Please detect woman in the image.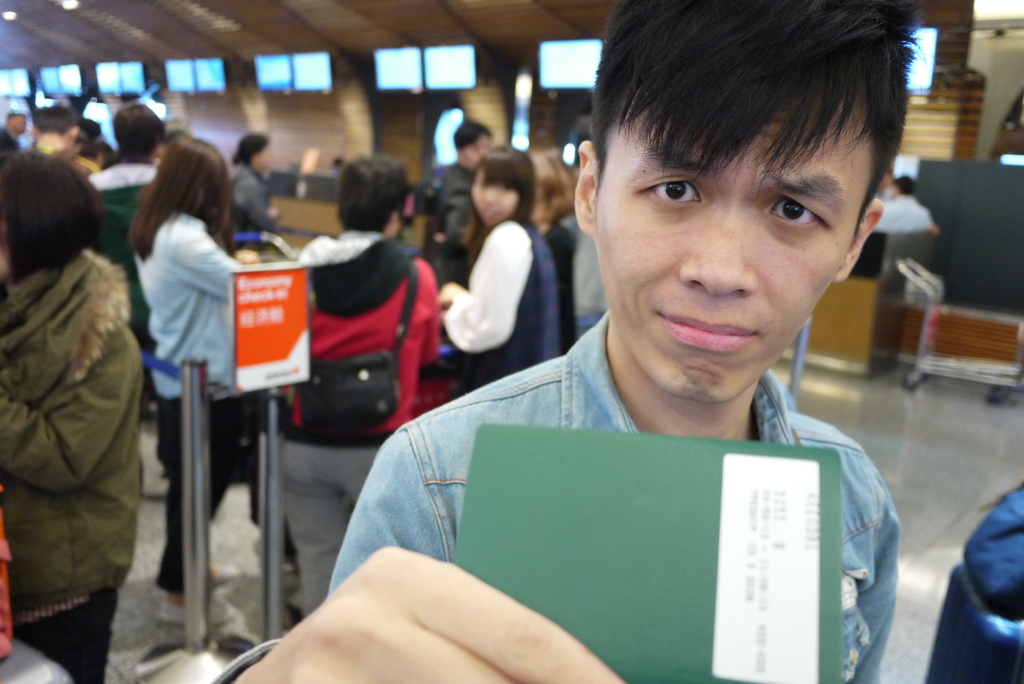
425, 145, 558, 401.
